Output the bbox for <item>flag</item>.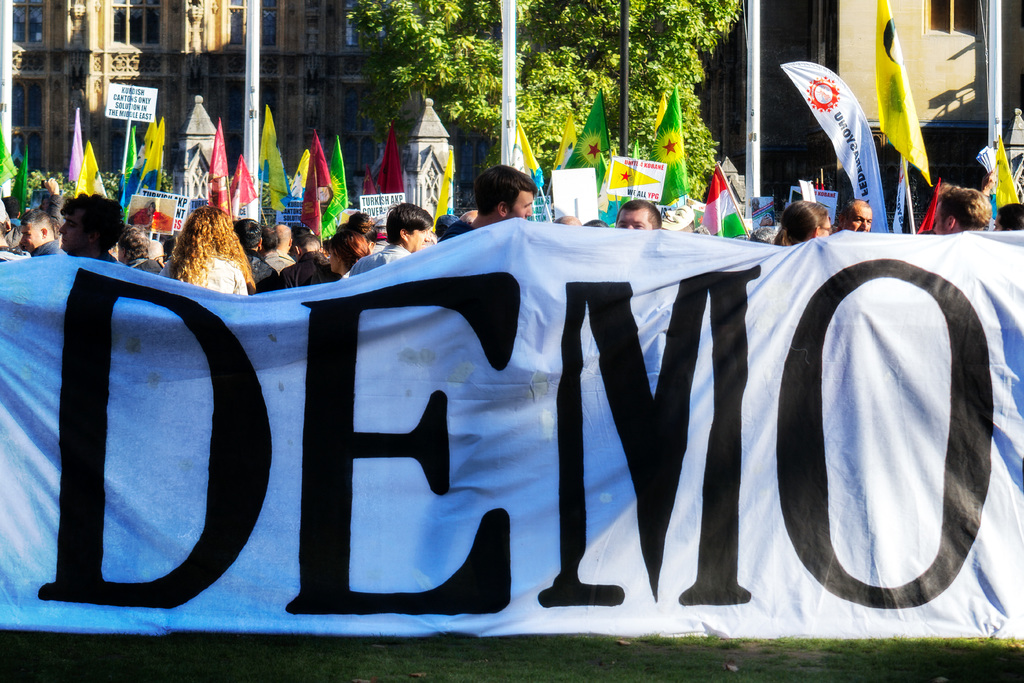
[868, 150, 918, 233].
